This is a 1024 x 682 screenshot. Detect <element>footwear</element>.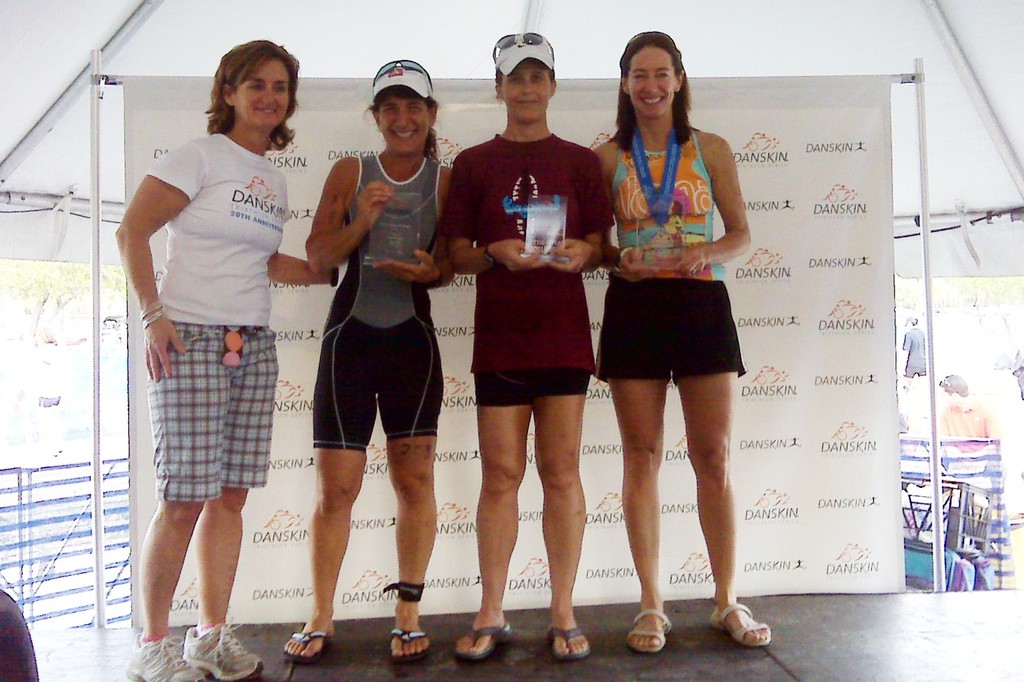
<box>183,617,275,679</box>.
